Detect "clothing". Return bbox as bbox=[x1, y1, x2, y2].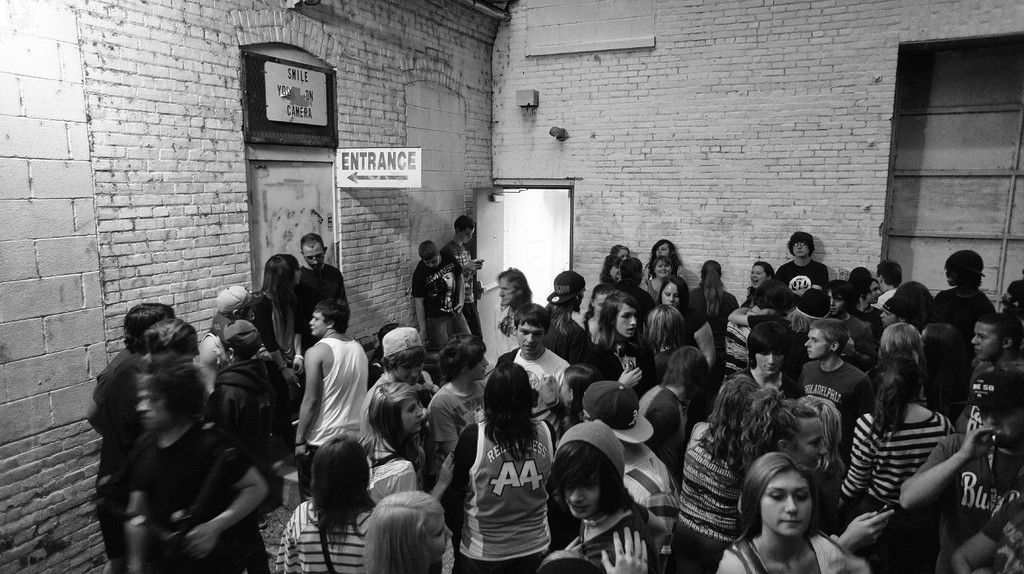
bbox=[837, 410, 957, 512].
